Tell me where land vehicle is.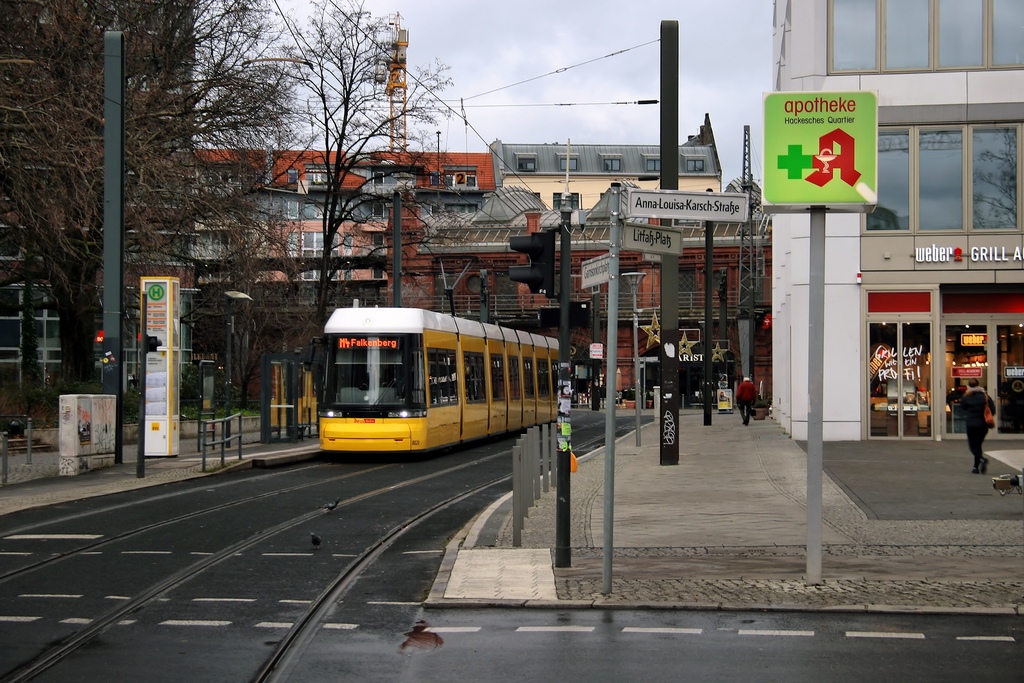
land vehicle is at 297/303/571/472.
